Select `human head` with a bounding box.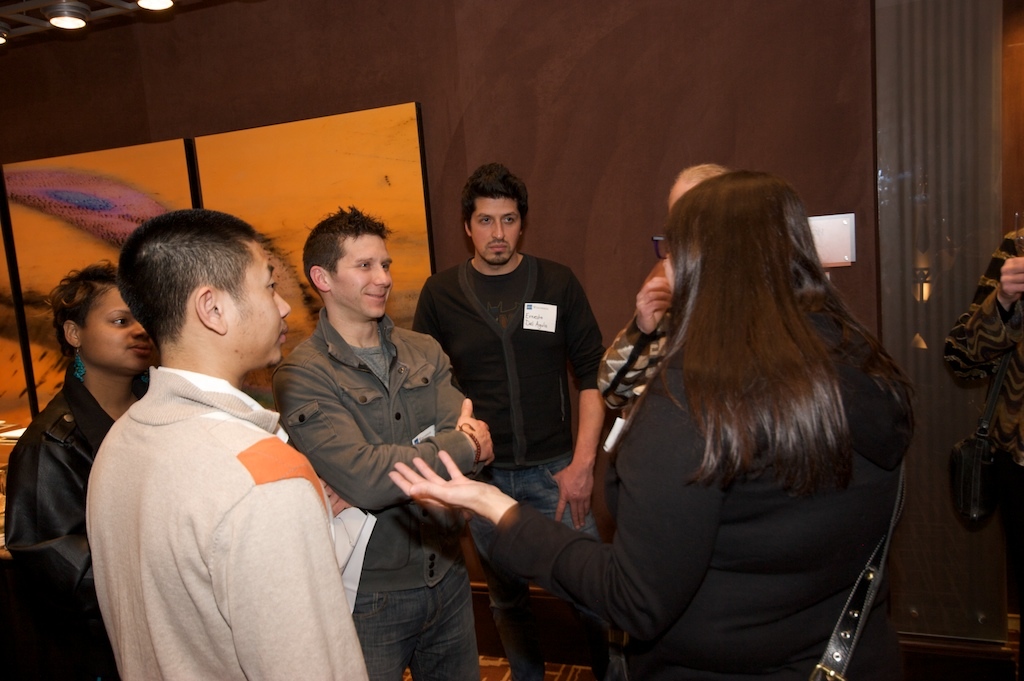
left=303, top=199, right=397, bottom=319.
